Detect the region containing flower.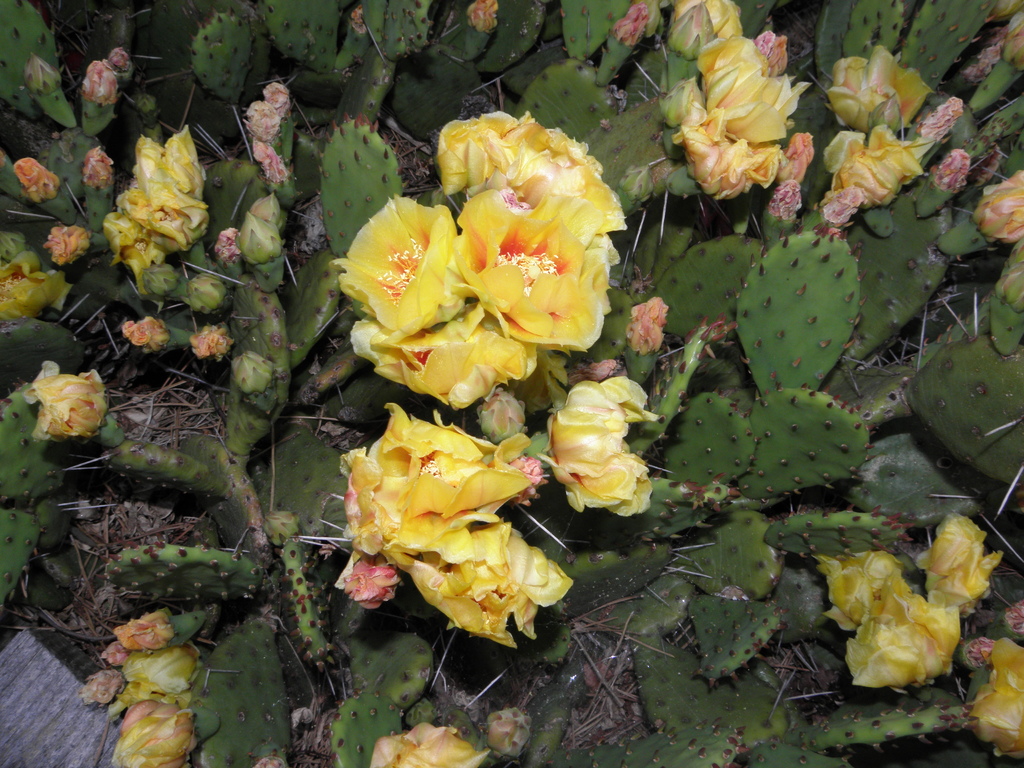
Rect(11, 360, 108, 440).
